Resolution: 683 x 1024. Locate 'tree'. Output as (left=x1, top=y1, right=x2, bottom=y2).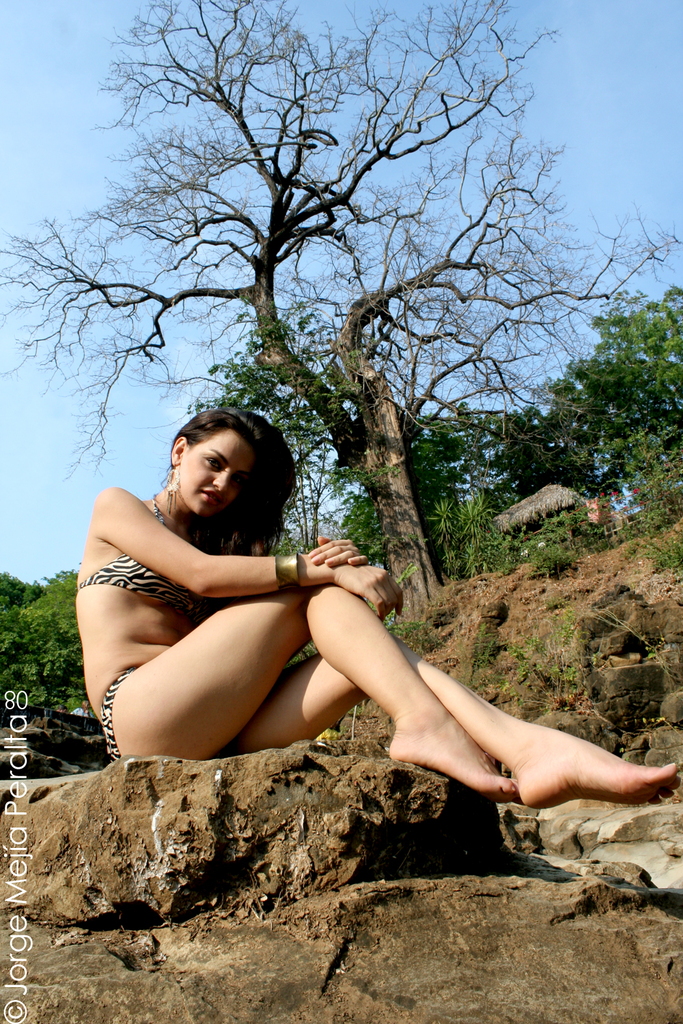
(left=0, top=0, right=682, bottom=618).
